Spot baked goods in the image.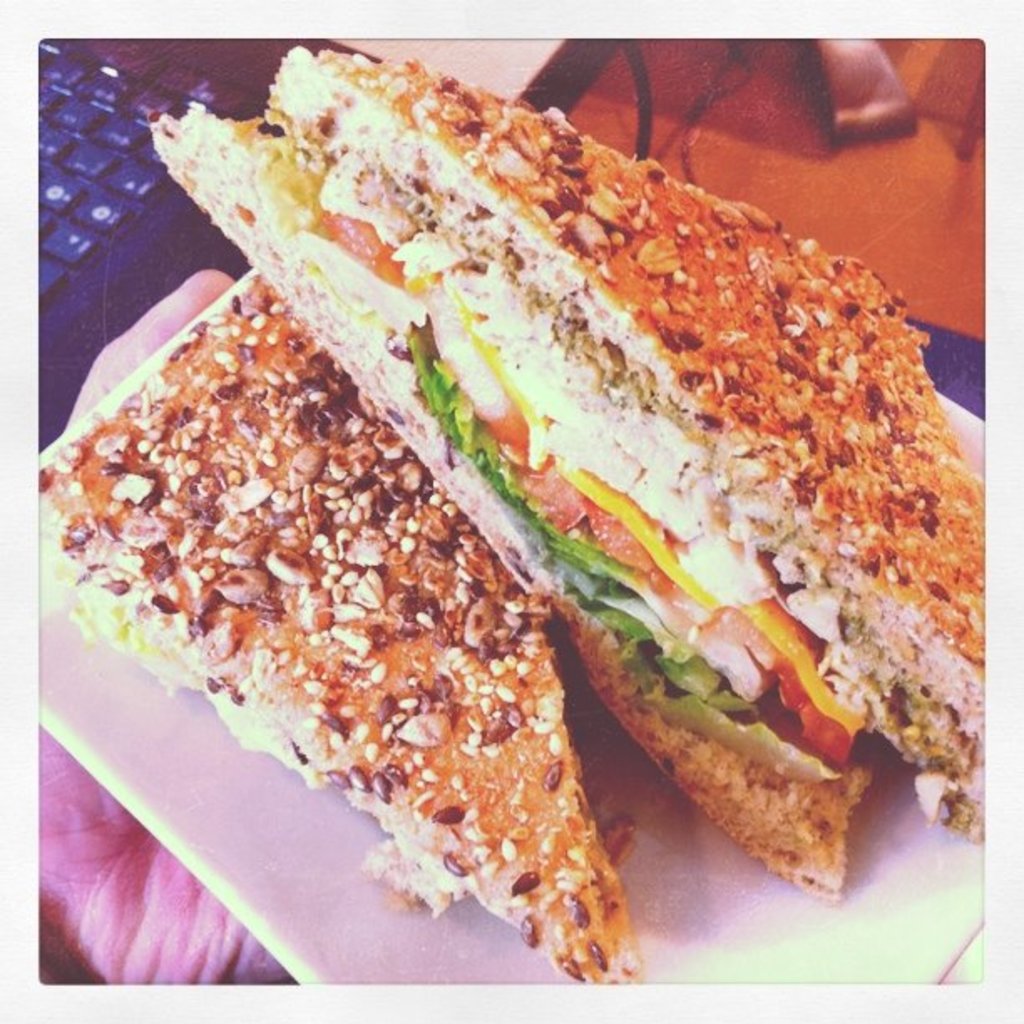
baked goods found at [256, 42, 987, 852].
